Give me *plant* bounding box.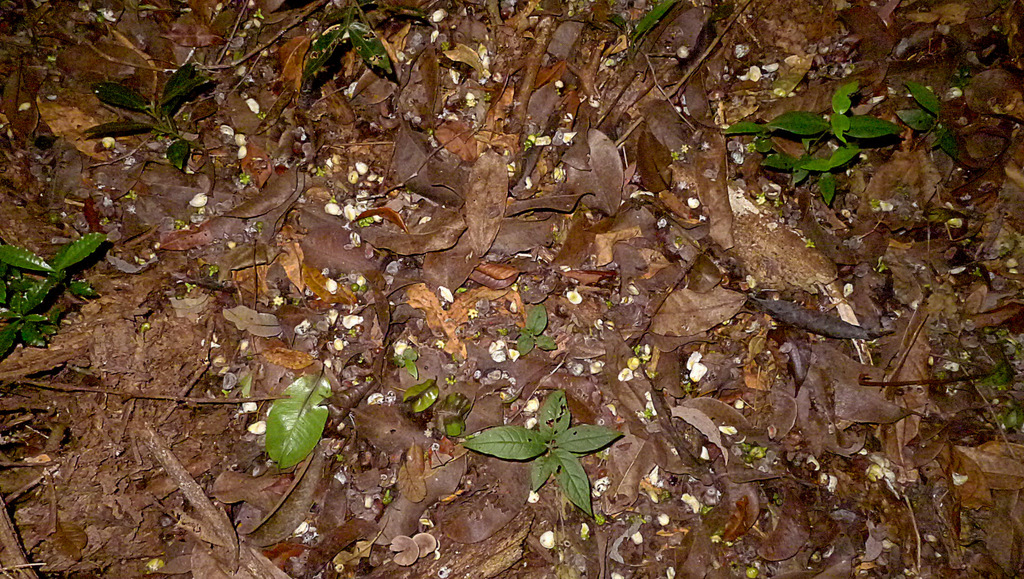
rect(707, 63, 886, 210).
